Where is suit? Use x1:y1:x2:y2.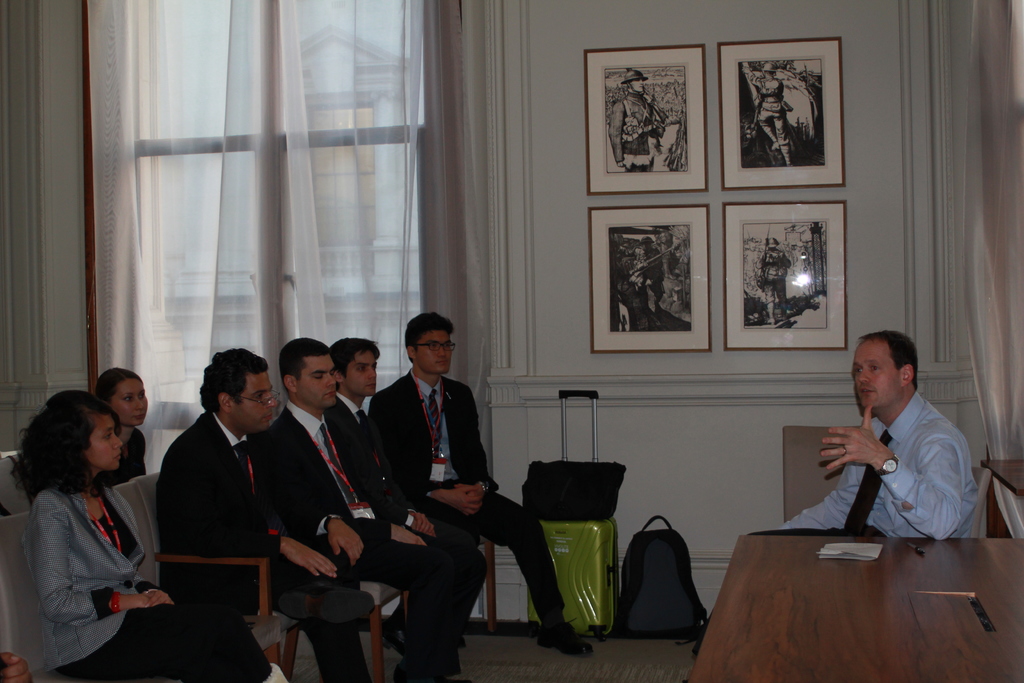
157:413:371:682.
